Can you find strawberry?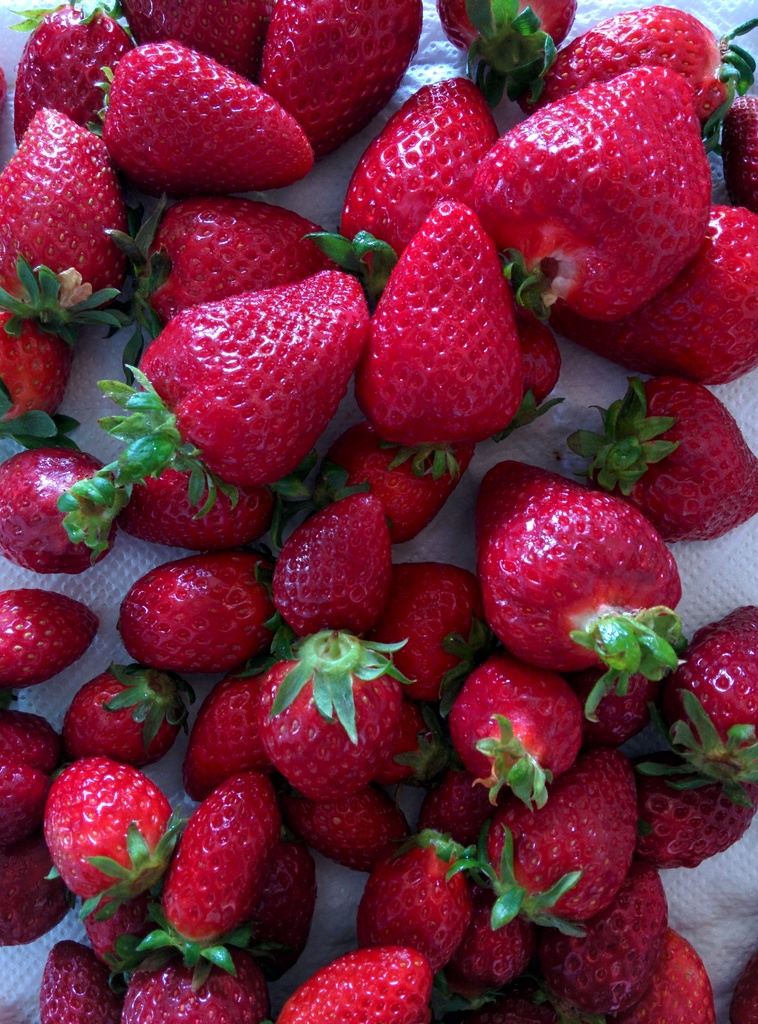
Yes, bounding box: rect(451, 654, 590, 801).
